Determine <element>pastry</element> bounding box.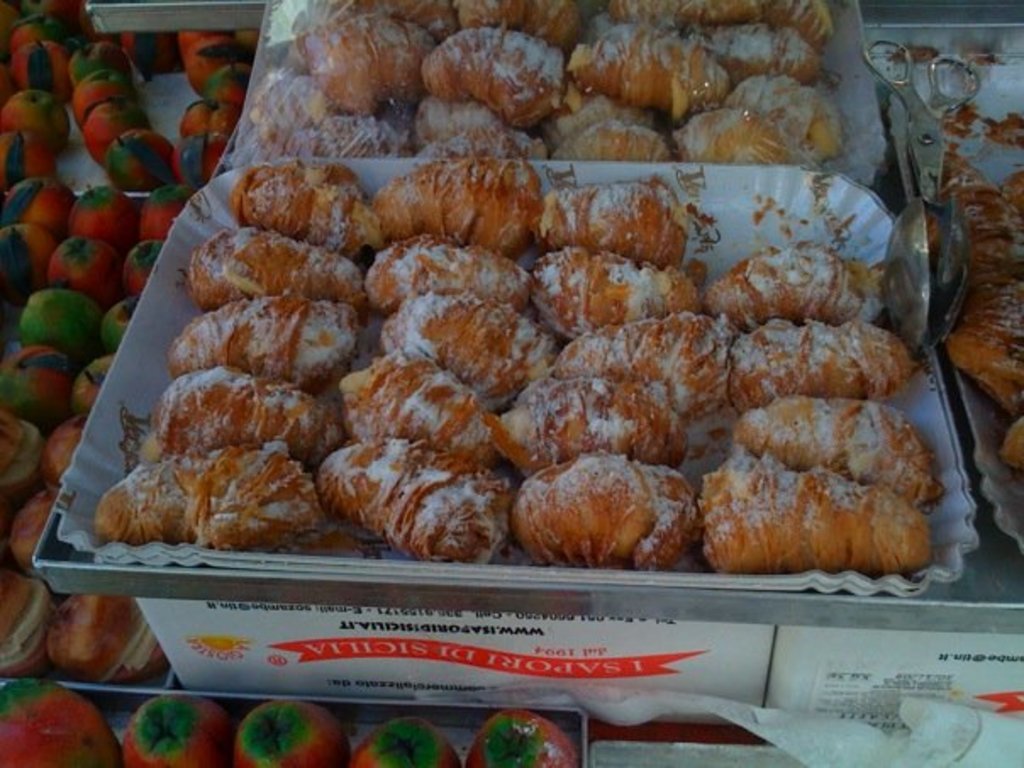
Determined: [168,288,358,381].
